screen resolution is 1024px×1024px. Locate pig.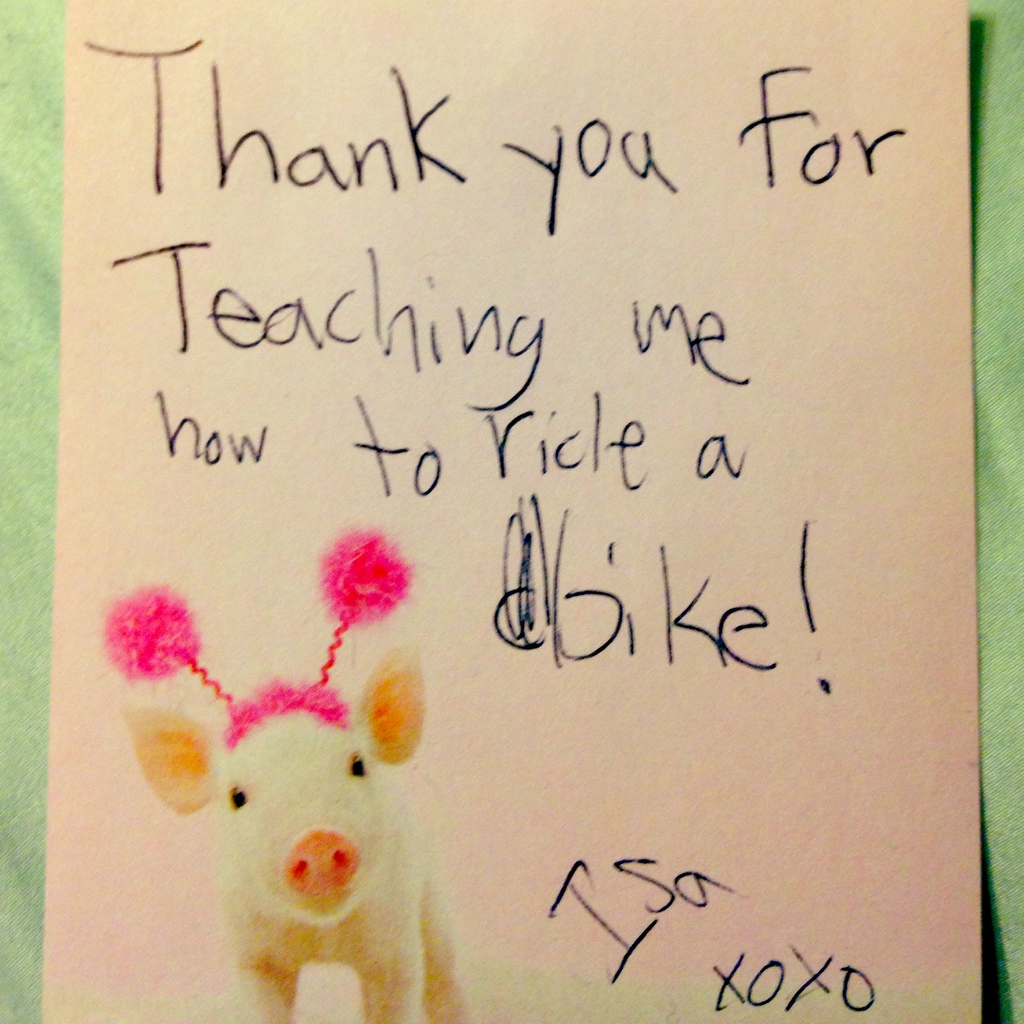
[118, 639, 476, 1023].
